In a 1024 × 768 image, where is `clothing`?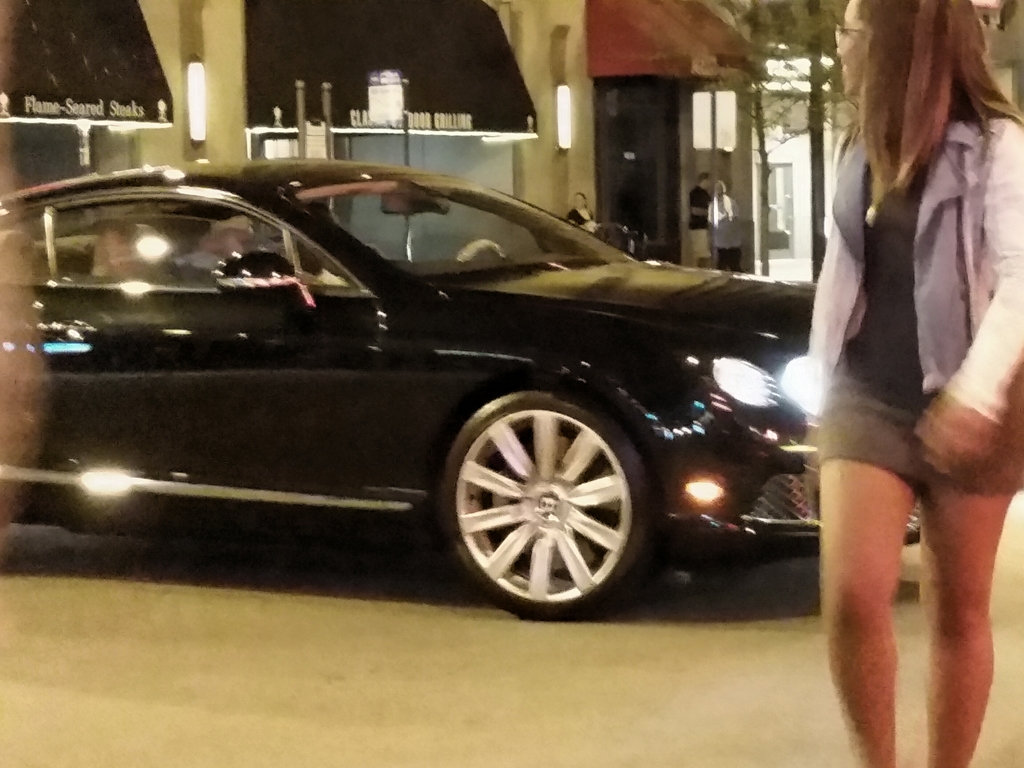
Rect(706, 193, 742, 272).
